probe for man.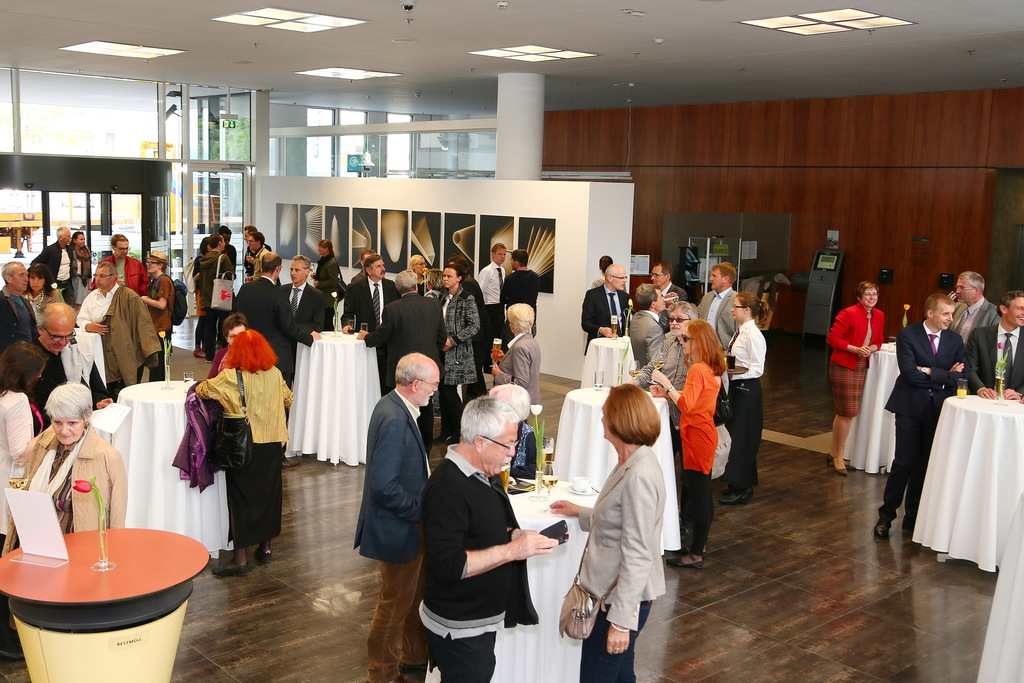
Probe result: {"left": 872, "top": 294, "right": 968, "bottom": 537}.
